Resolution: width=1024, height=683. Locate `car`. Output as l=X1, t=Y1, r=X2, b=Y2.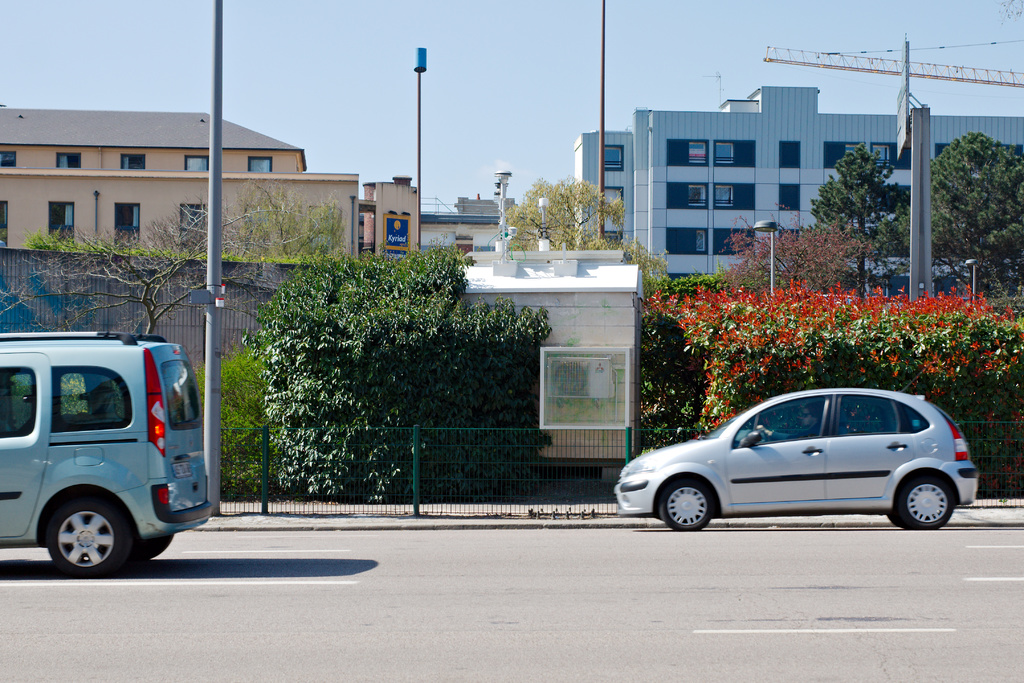
l=0, t=331, r=213, b=577.
